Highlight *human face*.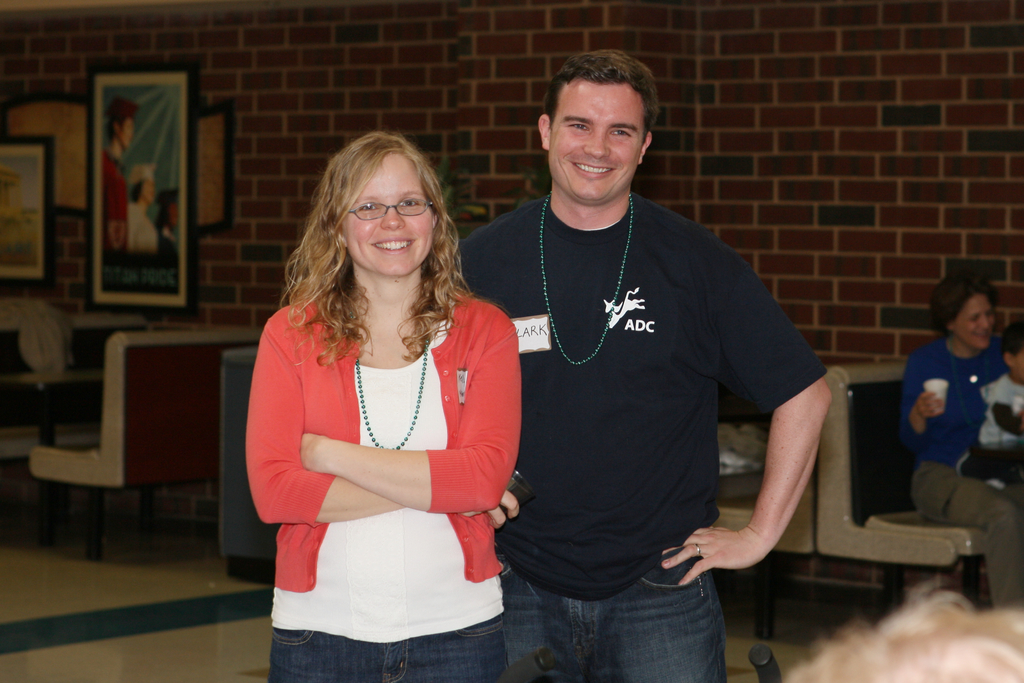
Highlighted region: l=952, t=294, r=991, b=347.
